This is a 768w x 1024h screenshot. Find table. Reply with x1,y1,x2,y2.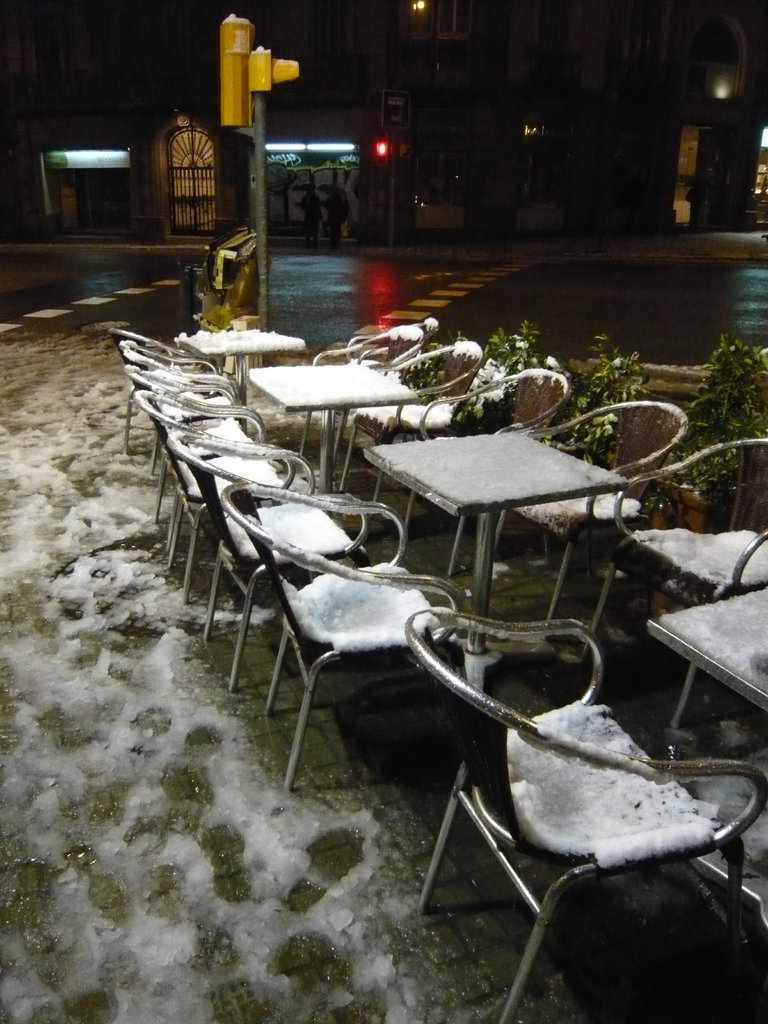
179,332,305,435.
